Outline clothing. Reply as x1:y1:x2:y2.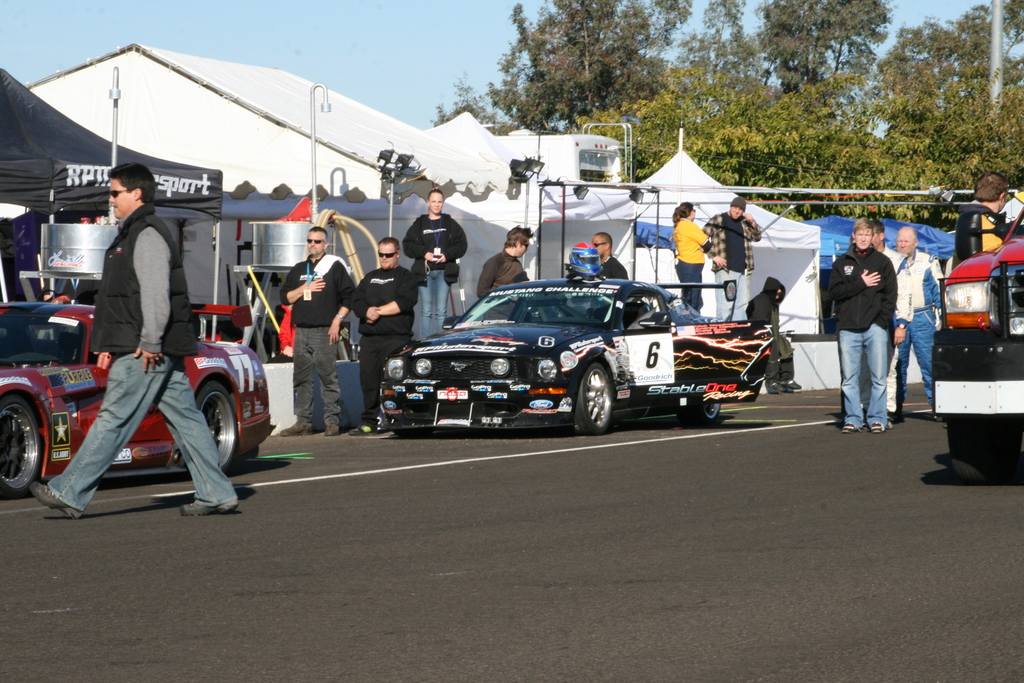
669:221:713:306.
